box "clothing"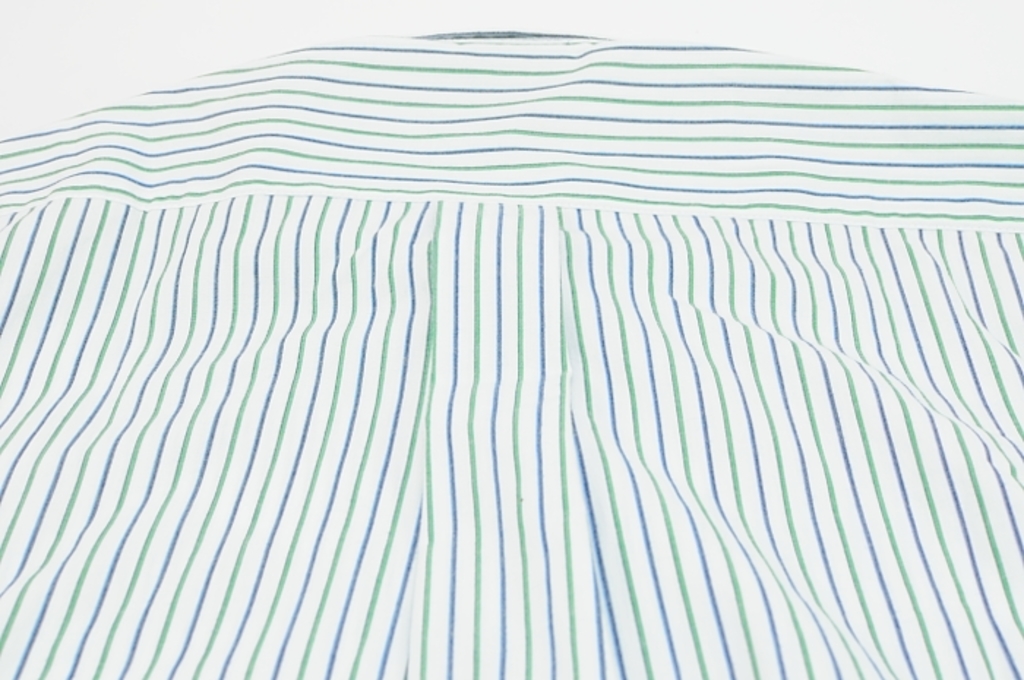
l=0, t=28, r=1023, b=679
